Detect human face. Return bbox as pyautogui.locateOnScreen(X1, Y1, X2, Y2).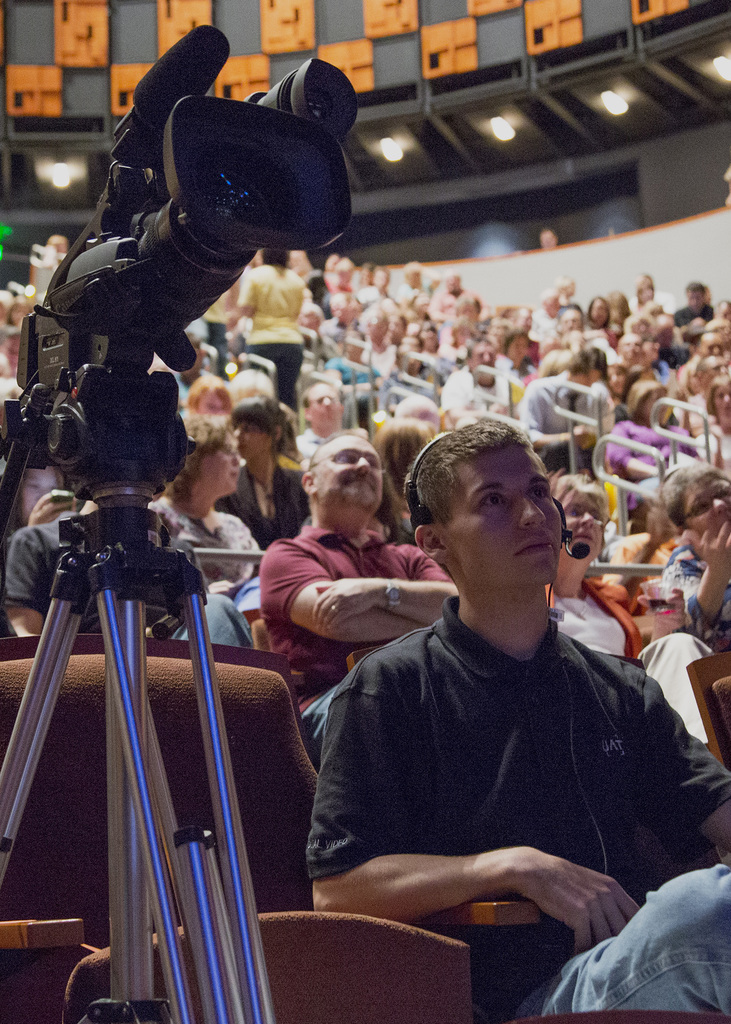
pyautogui.locateOnScreen(438, 442, 571, 581).
